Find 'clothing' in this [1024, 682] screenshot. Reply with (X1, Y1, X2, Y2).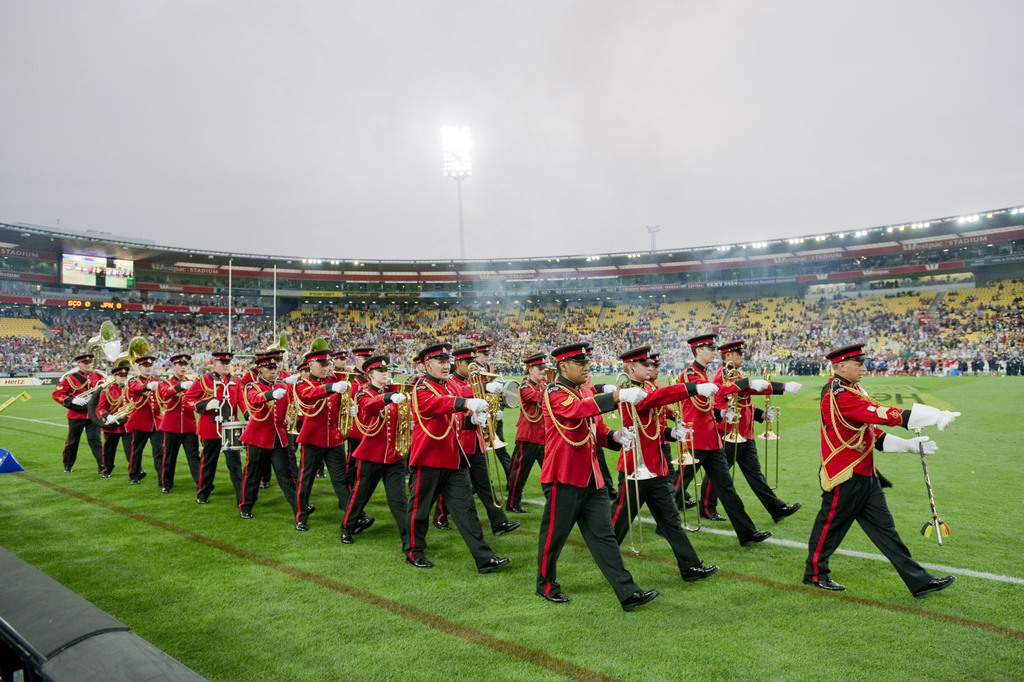
(529, 378, 619, 587).
